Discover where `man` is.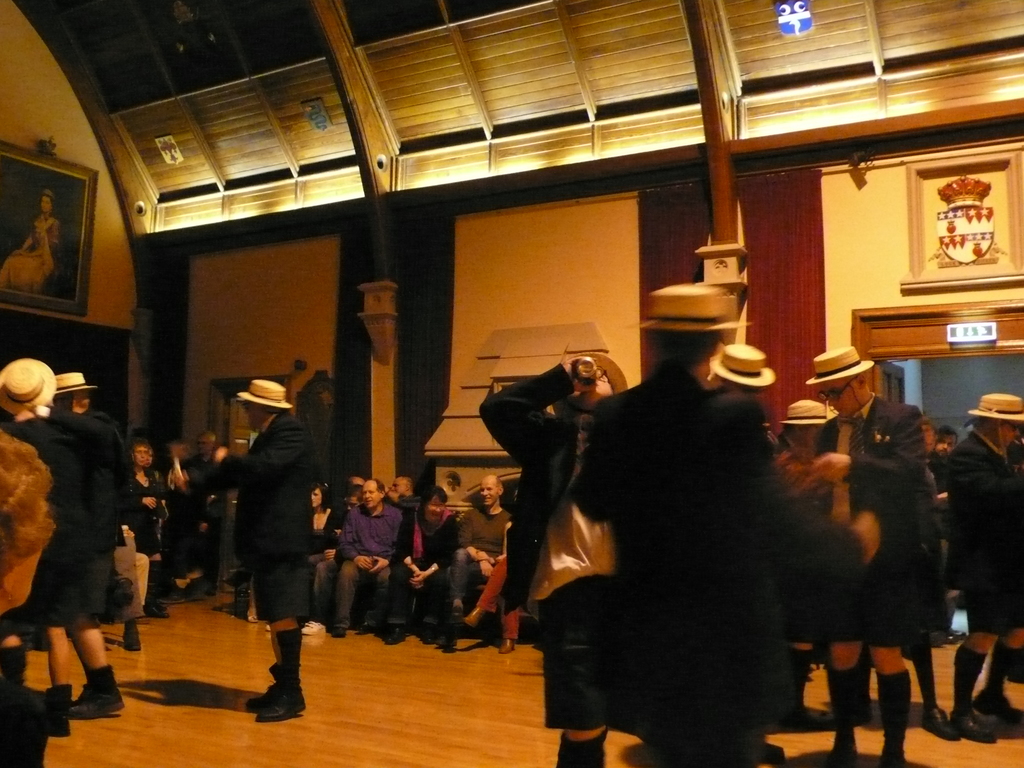
Discovered at 435, 474, 515, 659.
